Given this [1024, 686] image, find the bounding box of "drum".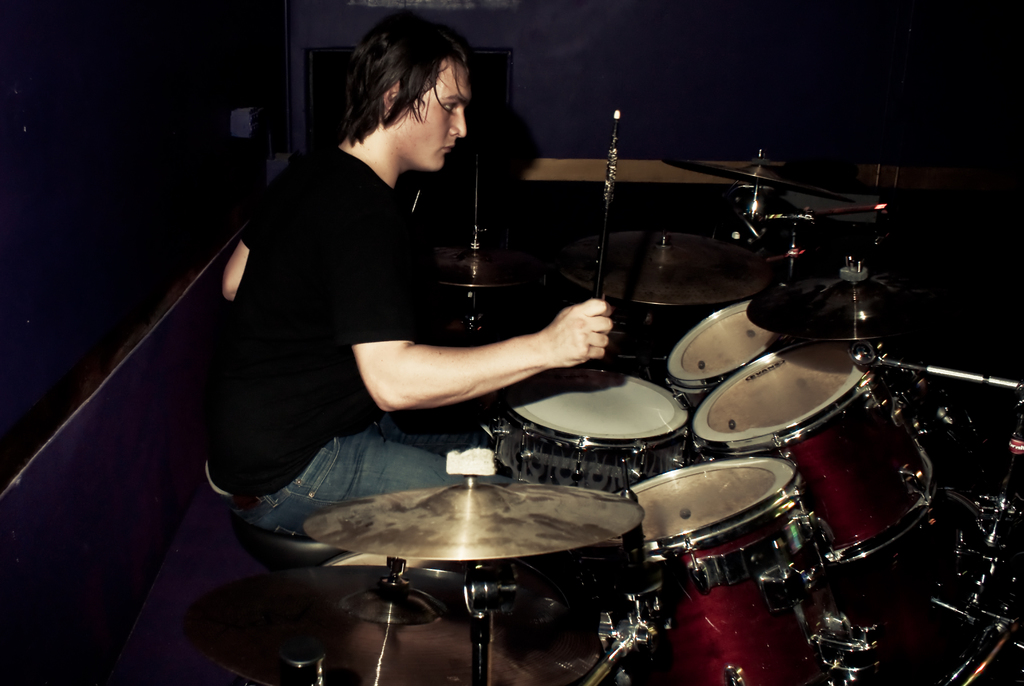
bbox(693, 361, 953, 572).
